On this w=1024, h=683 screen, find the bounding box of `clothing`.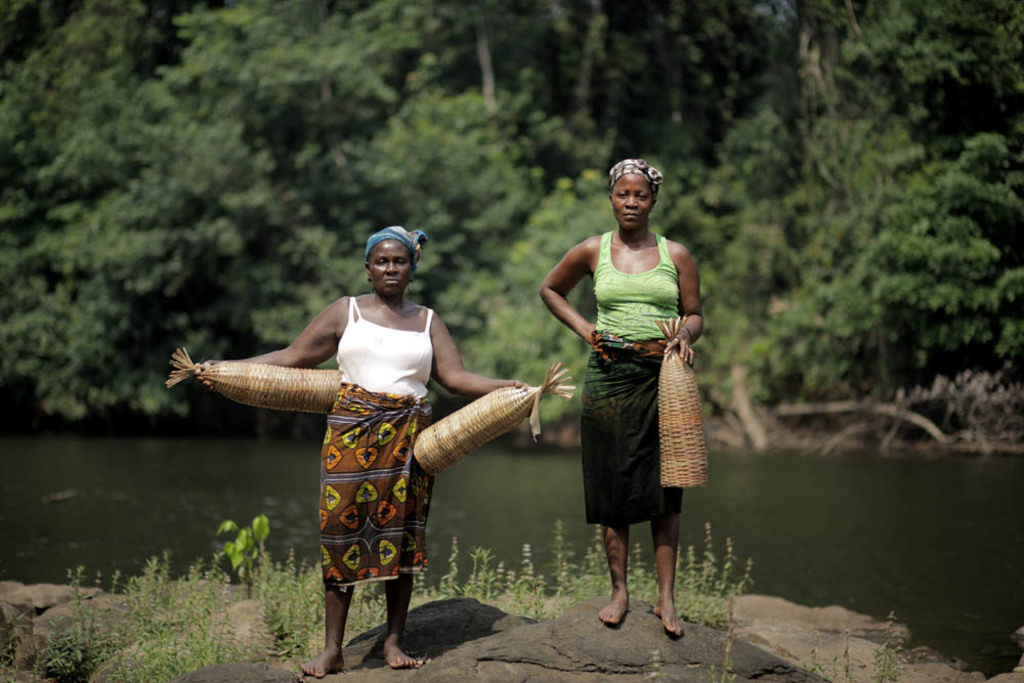
Bounding box: 560,191,697,551.
